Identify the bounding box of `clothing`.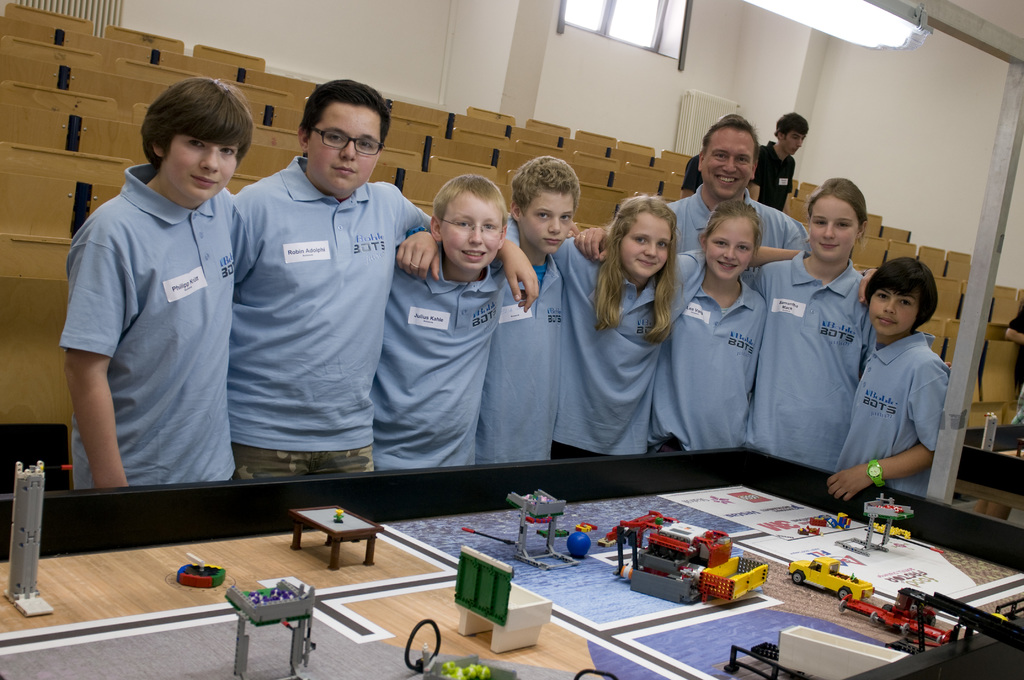
Rect(371, 236, 509, 476).
